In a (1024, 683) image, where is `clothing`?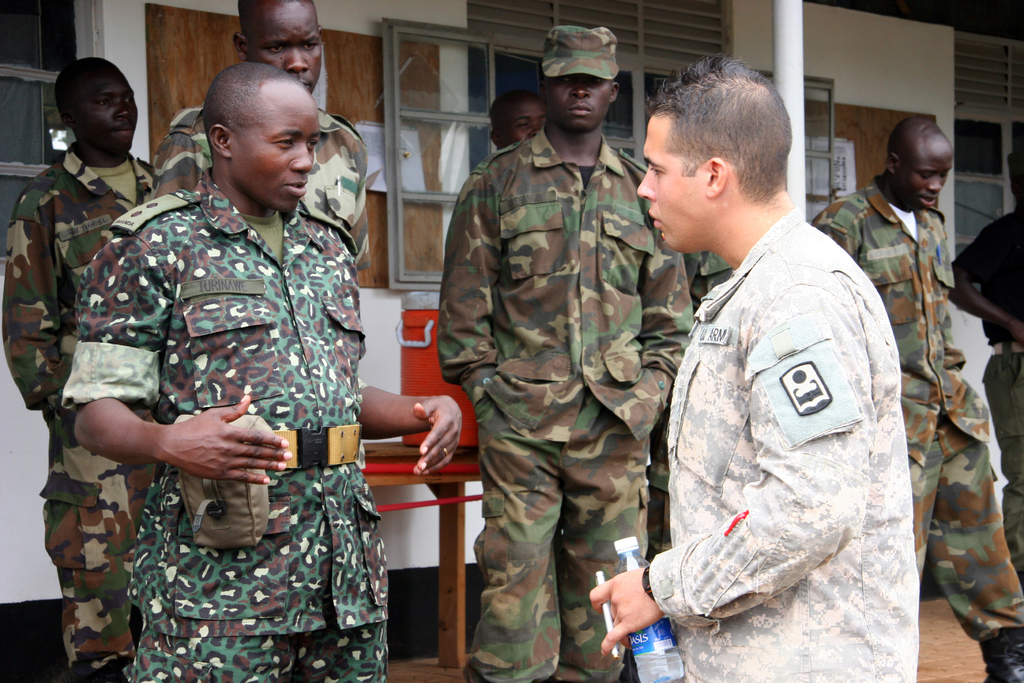
(x1=820, y1=183, x2=1023, y2=682).
